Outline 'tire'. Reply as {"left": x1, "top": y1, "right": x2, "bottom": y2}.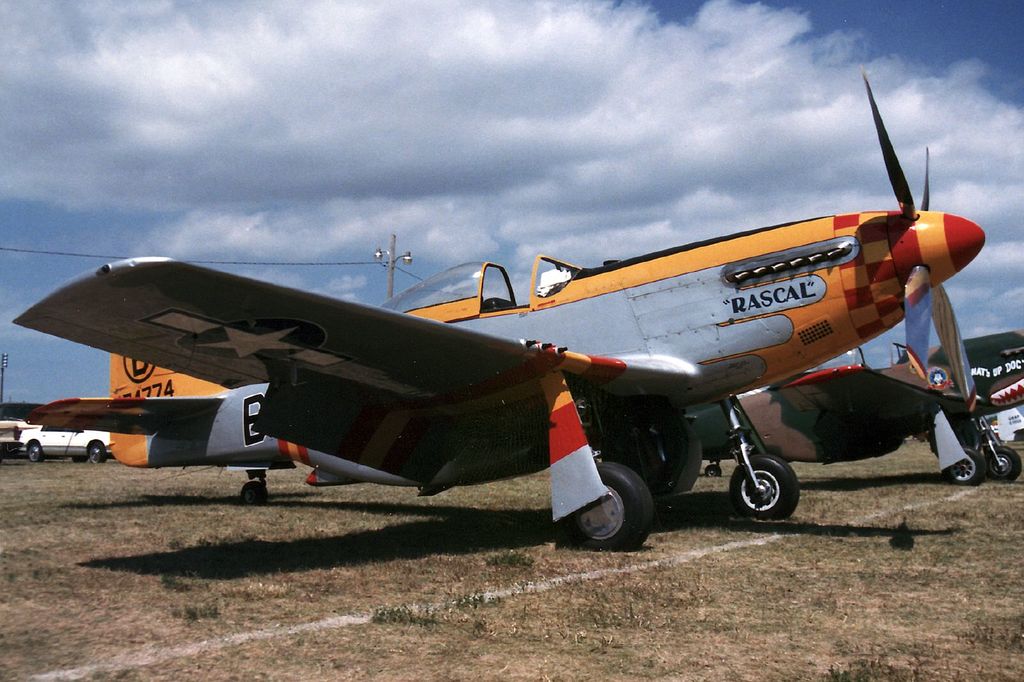
{"left": 238, "top": 479, "right": 269, "bottom": 504}.
